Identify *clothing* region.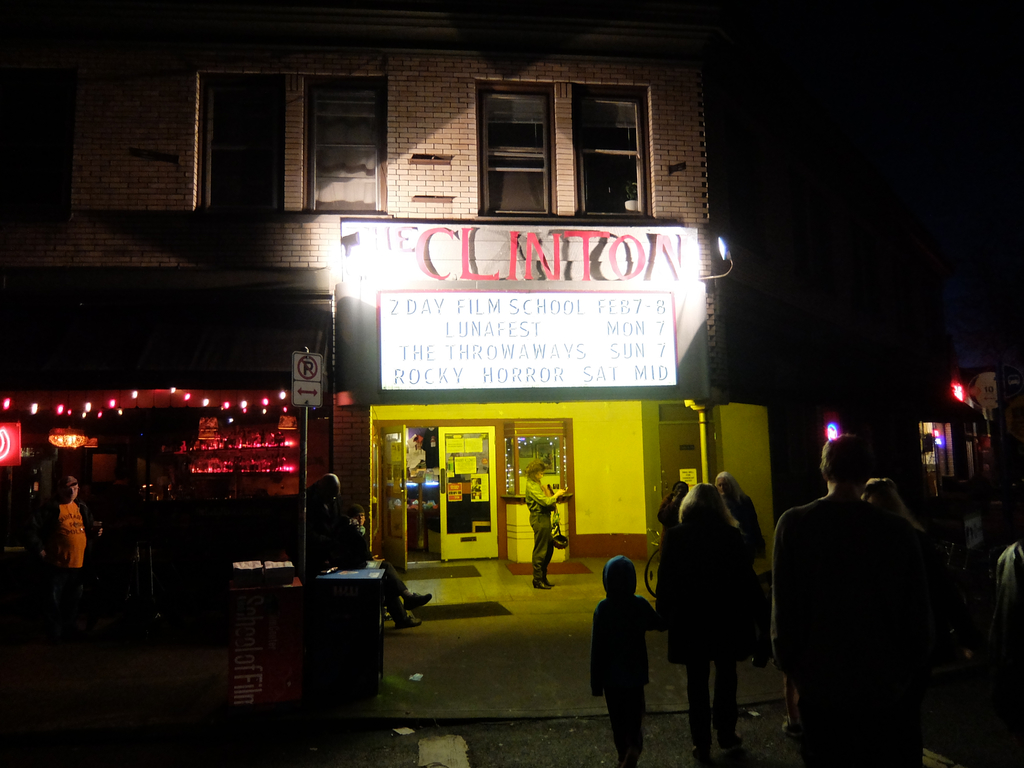
Region: 773, 493, 895, 767.
